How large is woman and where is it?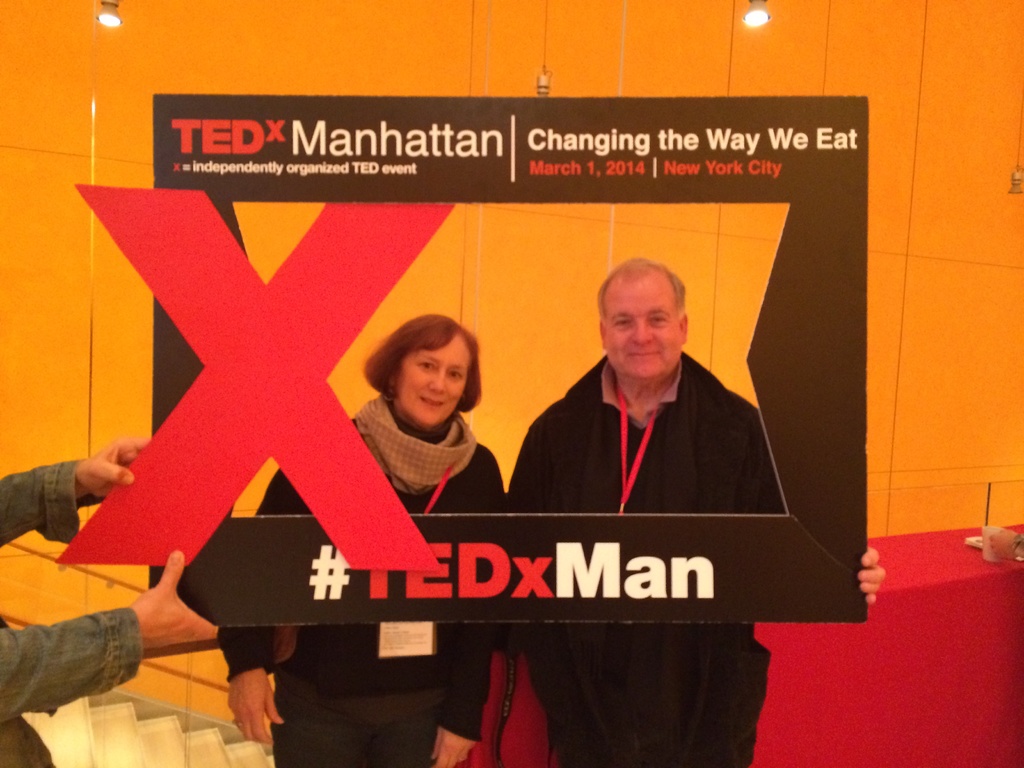
Bounding box: (x1=335, y1=311, x2=511, y2=542).
